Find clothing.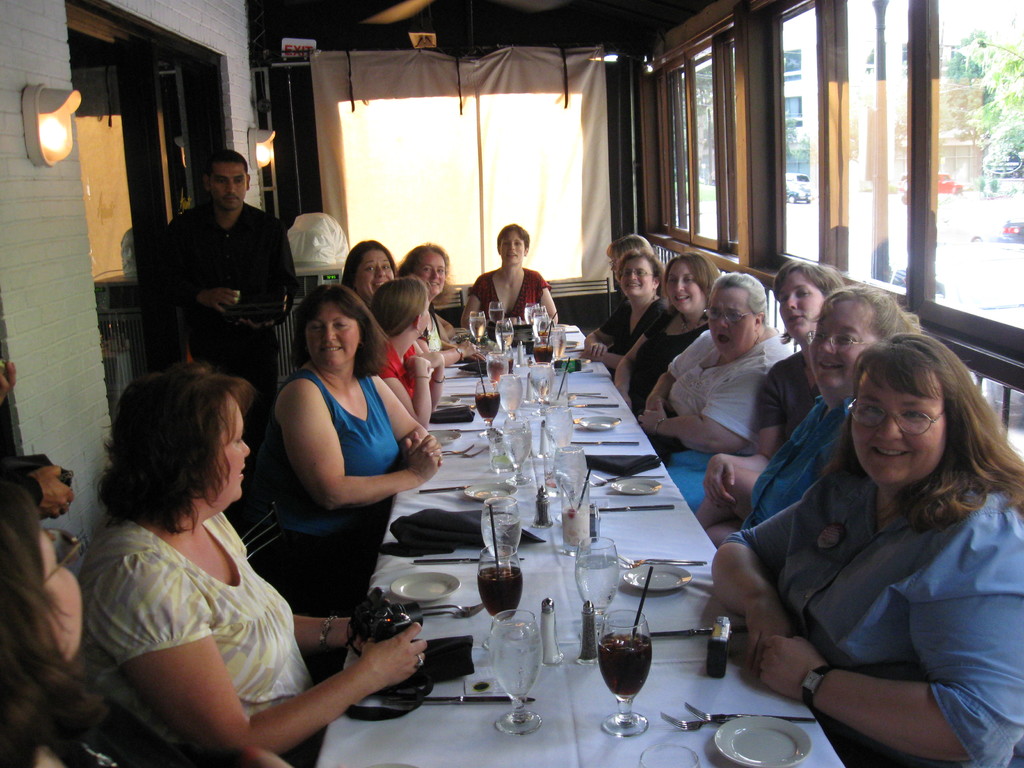
l=67, t=518, r=322, b=765.
